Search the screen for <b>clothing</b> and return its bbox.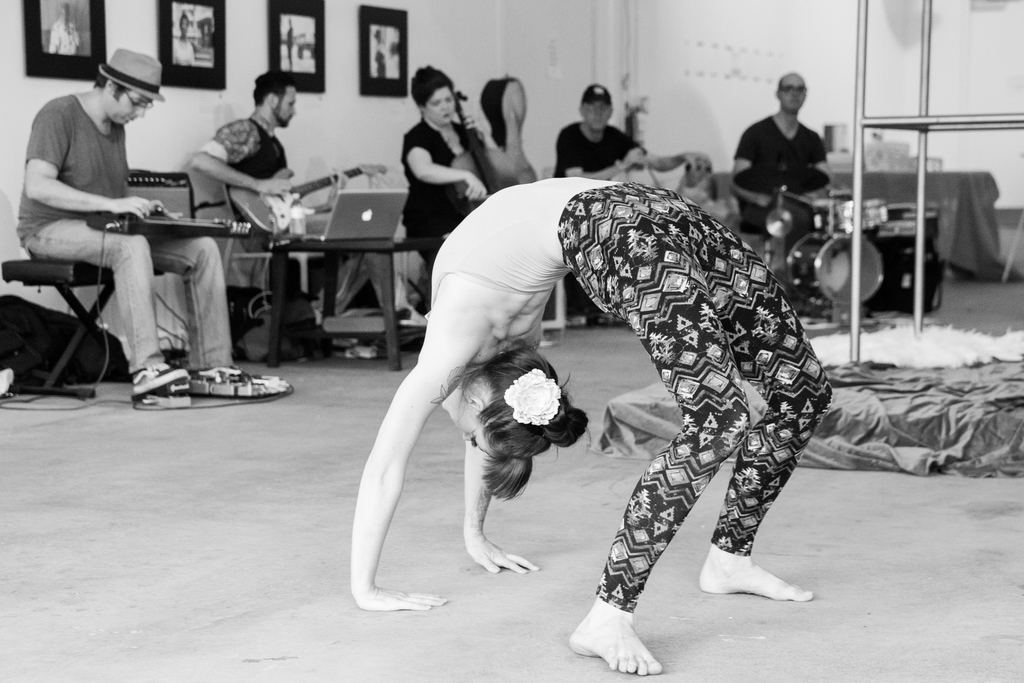
Found: crop(49, 13, 83, 57).
